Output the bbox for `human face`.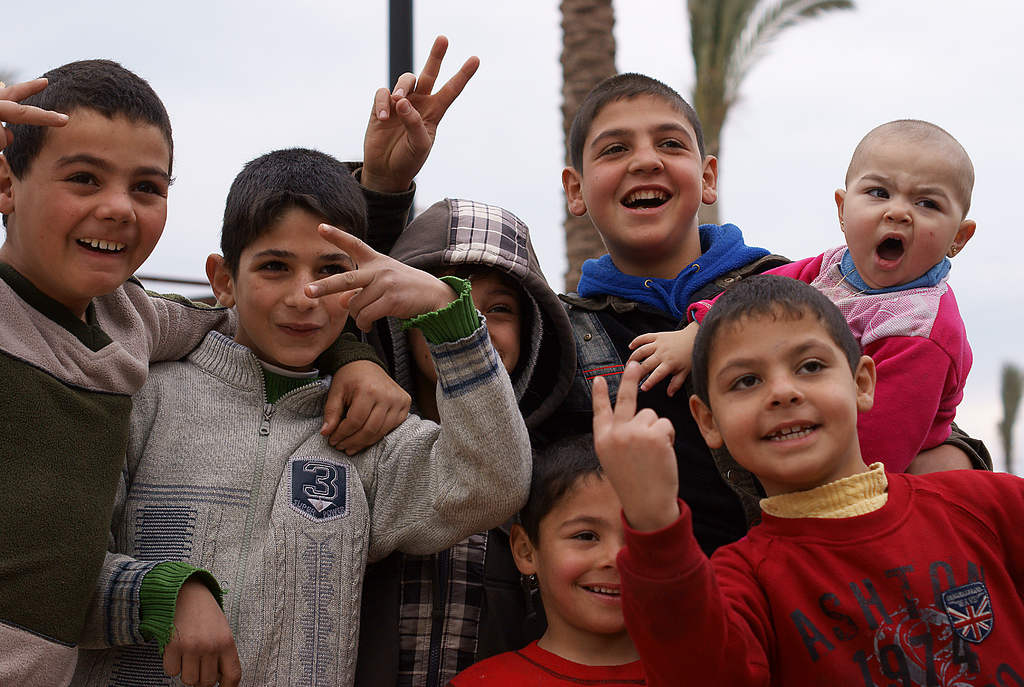
pyautogui.locateOnScreen(836, 140, 959, 287).
